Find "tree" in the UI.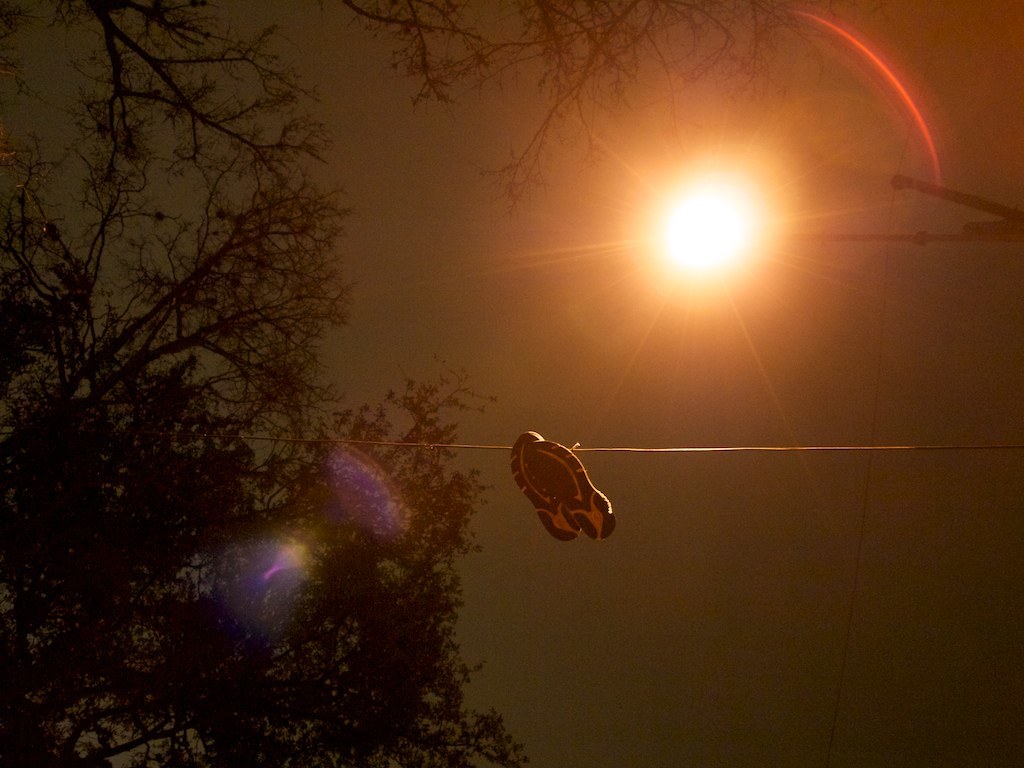
UI element at [left=2, top=0, right=902, bottom=767].
